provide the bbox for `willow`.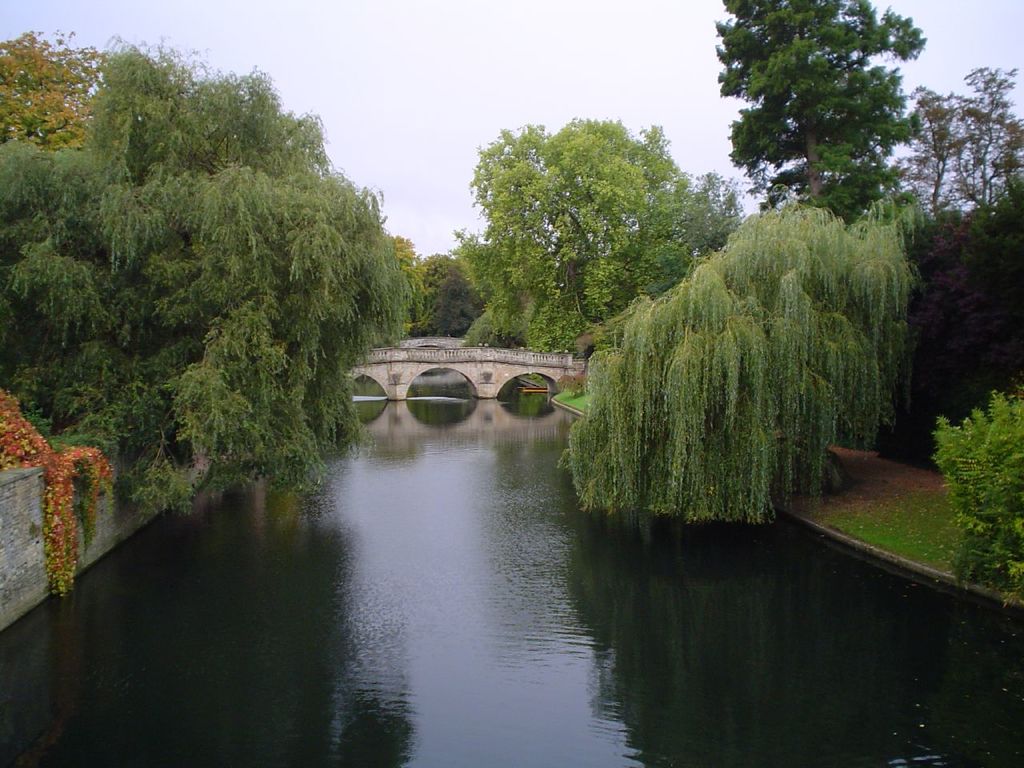
pyautogui.locateOnScreen(561, 181, 925, 534).
